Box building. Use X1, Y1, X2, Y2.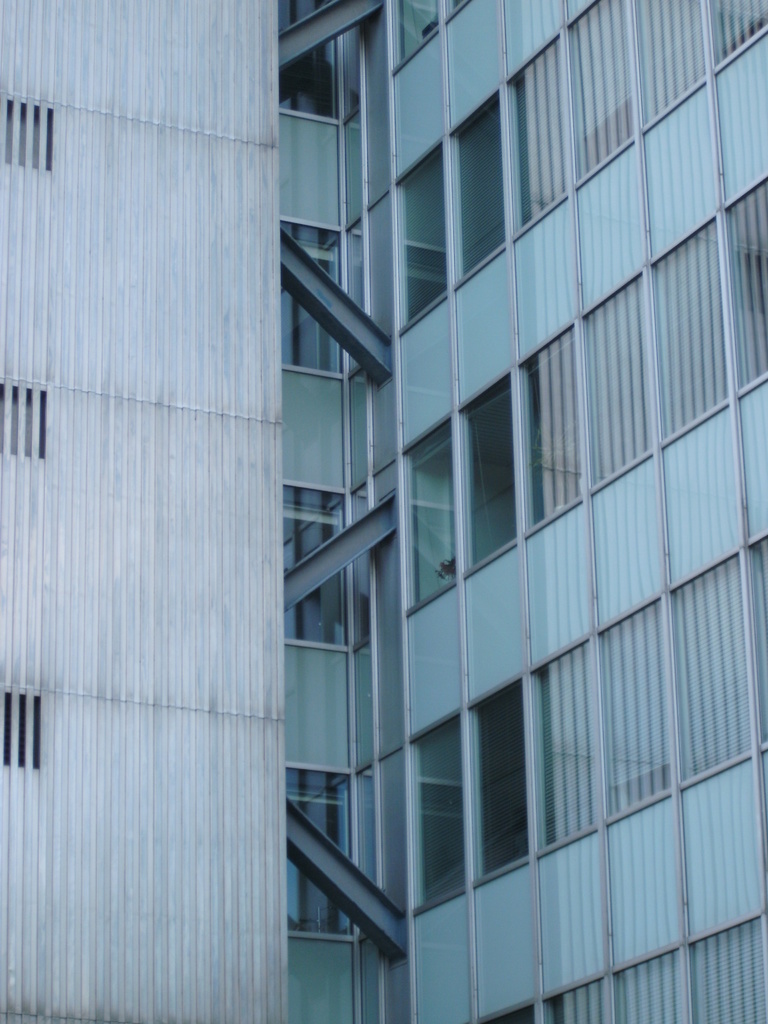
0, 0, 767, 1023.
